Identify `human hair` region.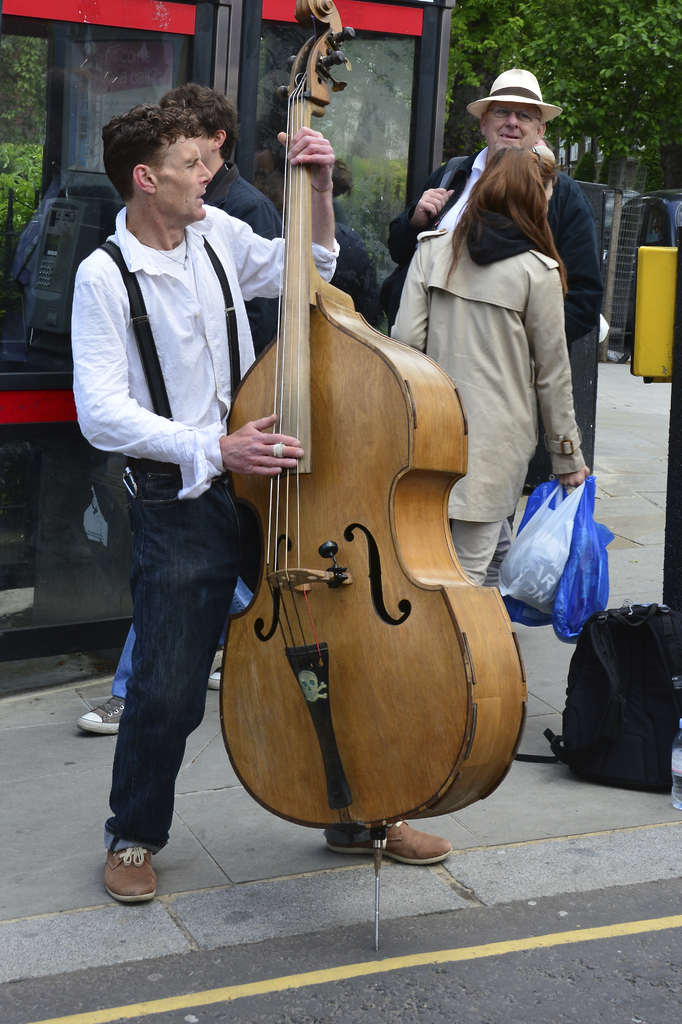
Region: box(440, 140, 573, 292).
